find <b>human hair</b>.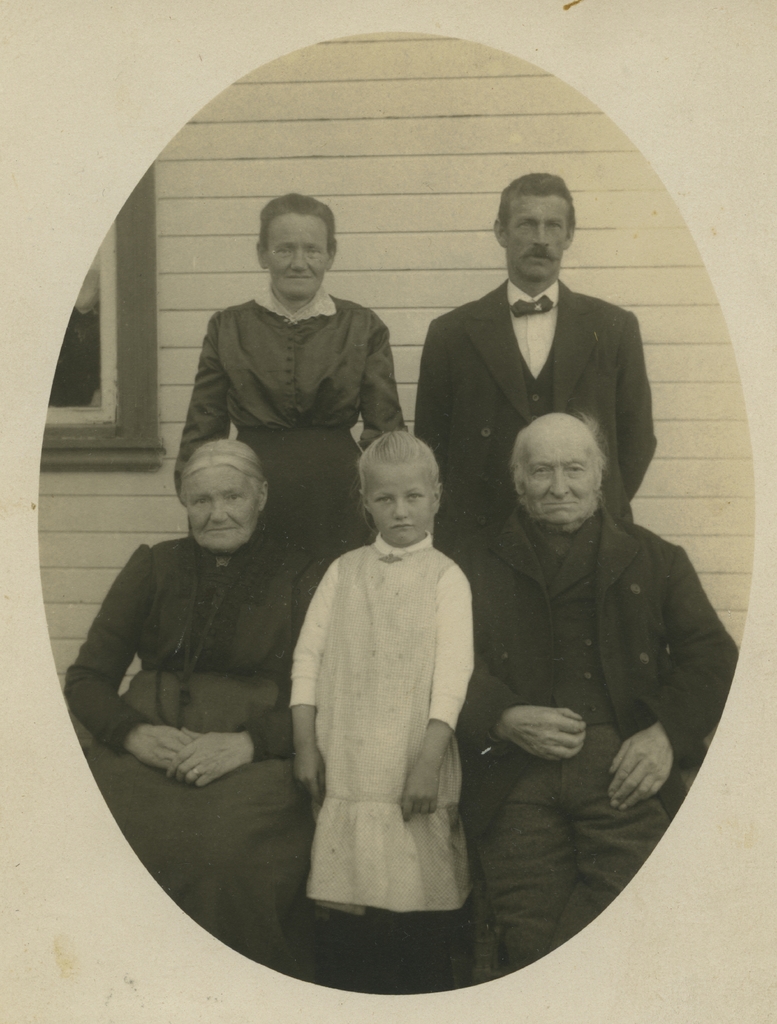
349:421:456:543.
